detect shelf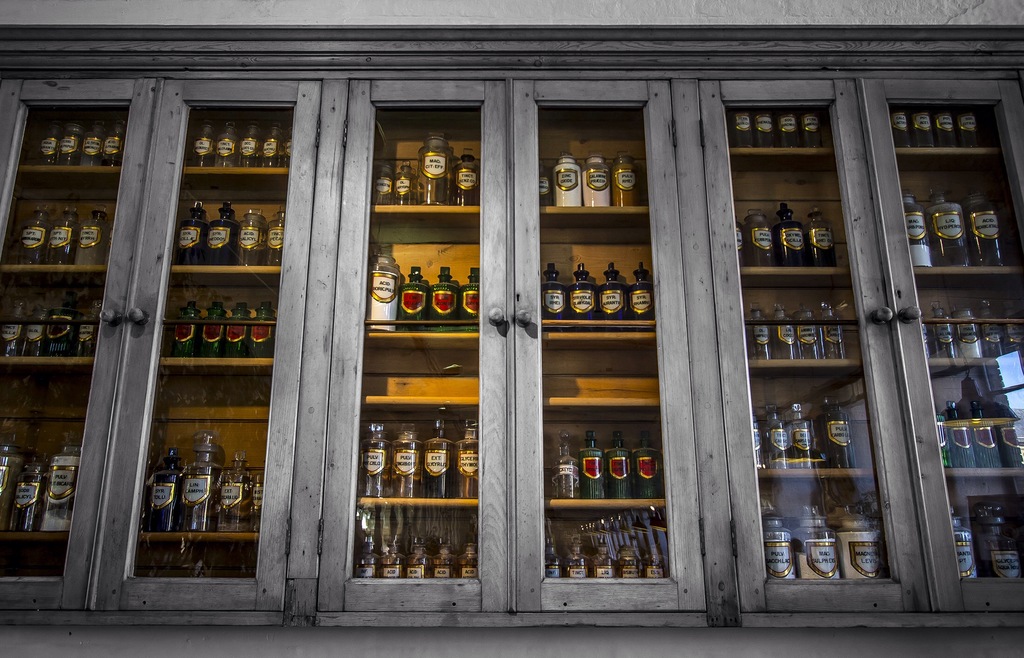
[696, 72, 1023, 610]
